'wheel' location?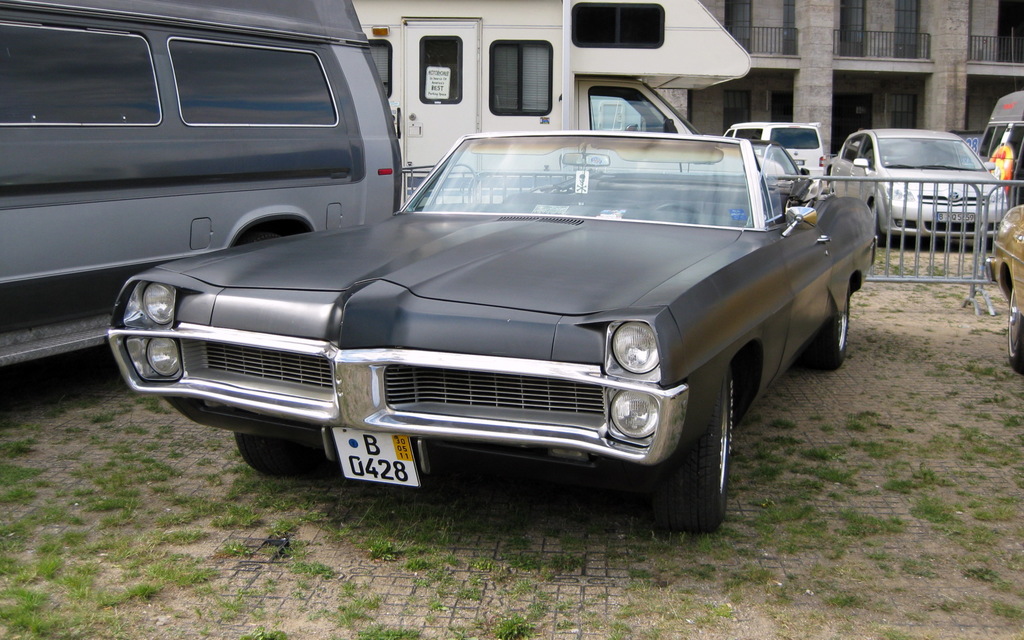
detection(1001, 285, 1023, 374)
